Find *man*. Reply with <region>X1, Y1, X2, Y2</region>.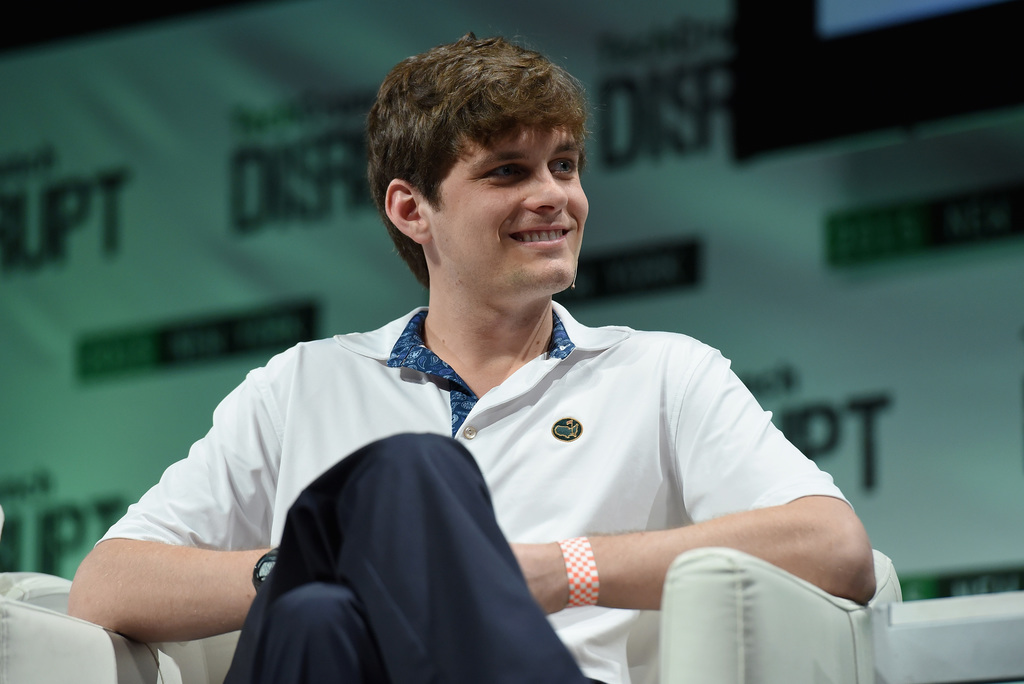
<region>106, 67, 888, 670</region>.
